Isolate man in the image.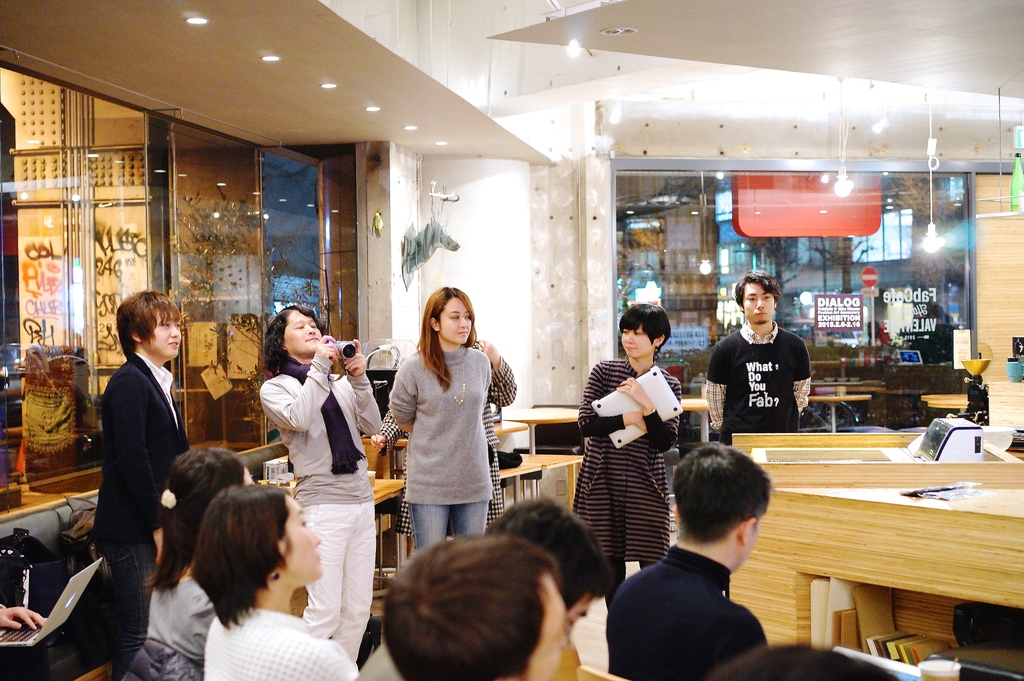
Isolated region: [606, 444, 769, 680].
